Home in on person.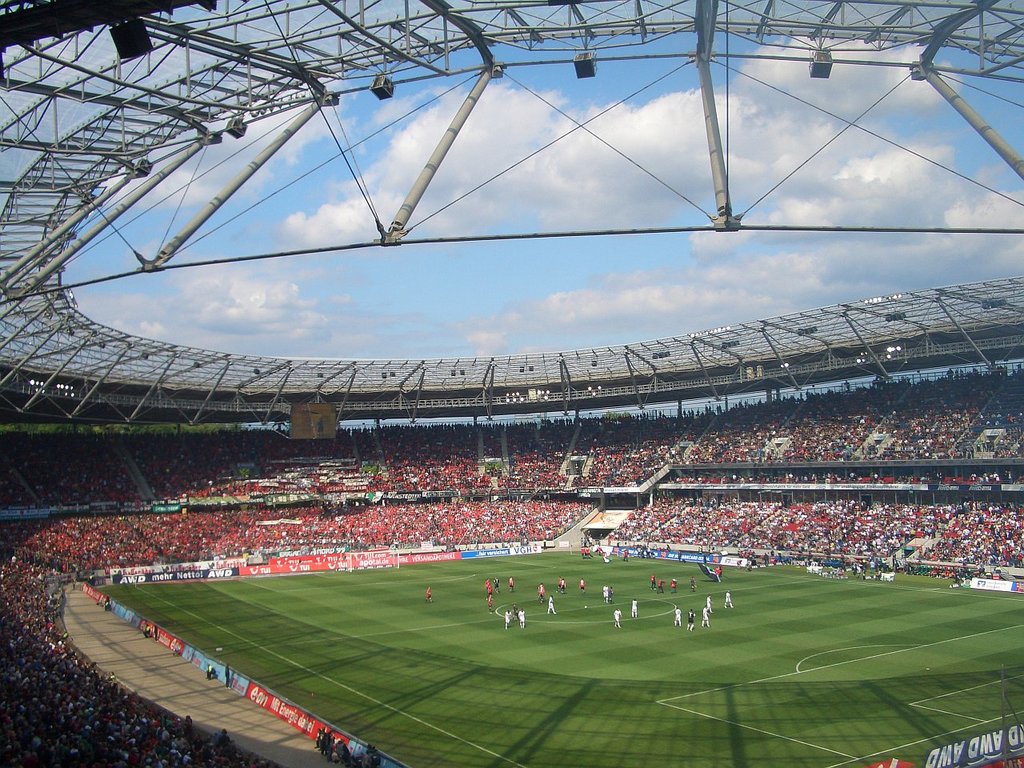
Homed in at x1=706 y1=594 x2=714 y2=613.
